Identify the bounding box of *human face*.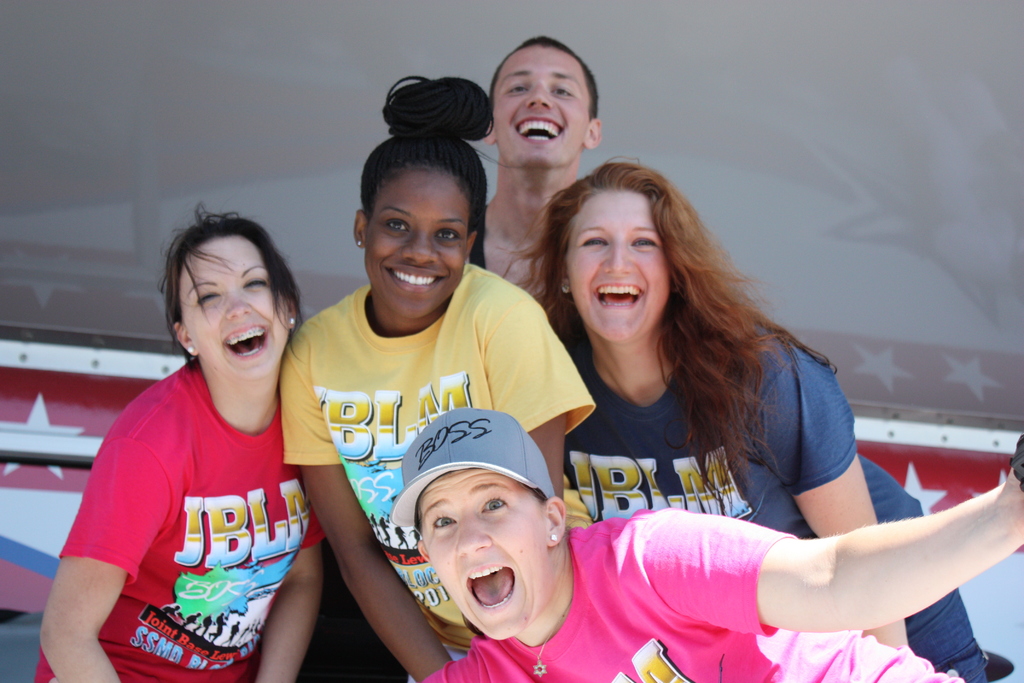
Rect(175, 236, 291, 378).
